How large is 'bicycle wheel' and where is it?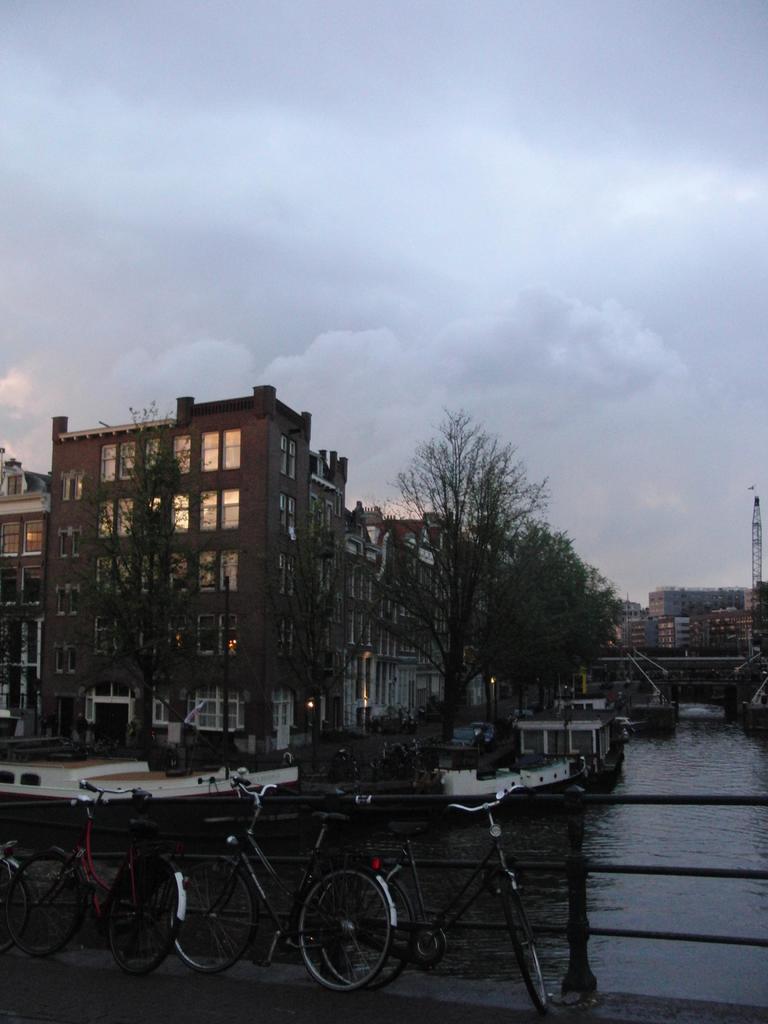
Bounding box: x1=497, y1=904, x2=550, y2=1016.
